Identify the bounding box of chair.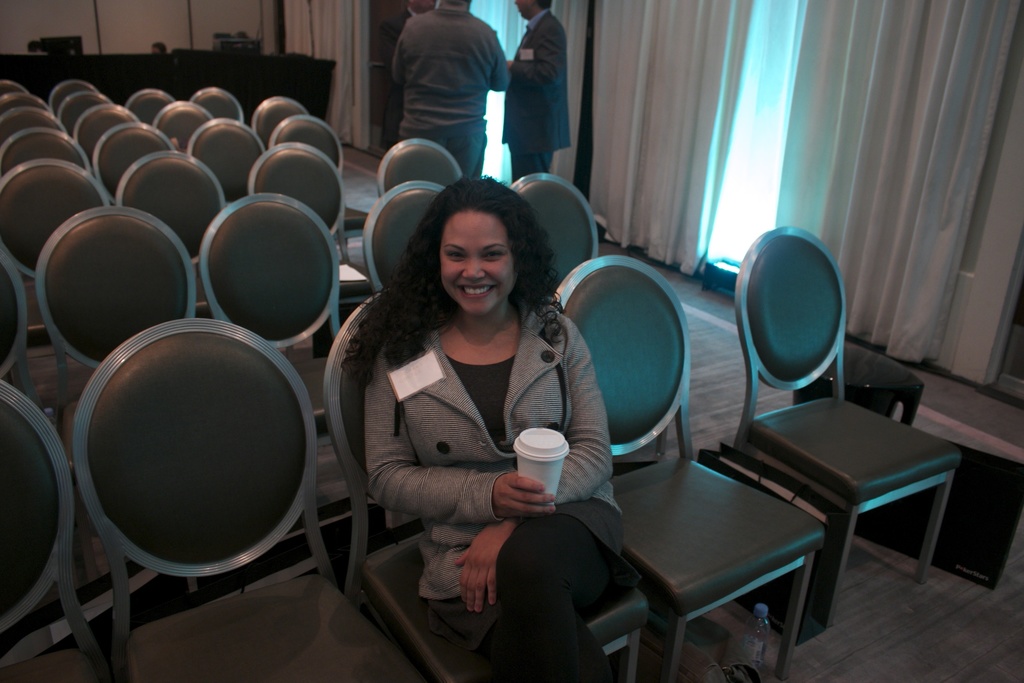
<box>0,103,67,158</box>.
